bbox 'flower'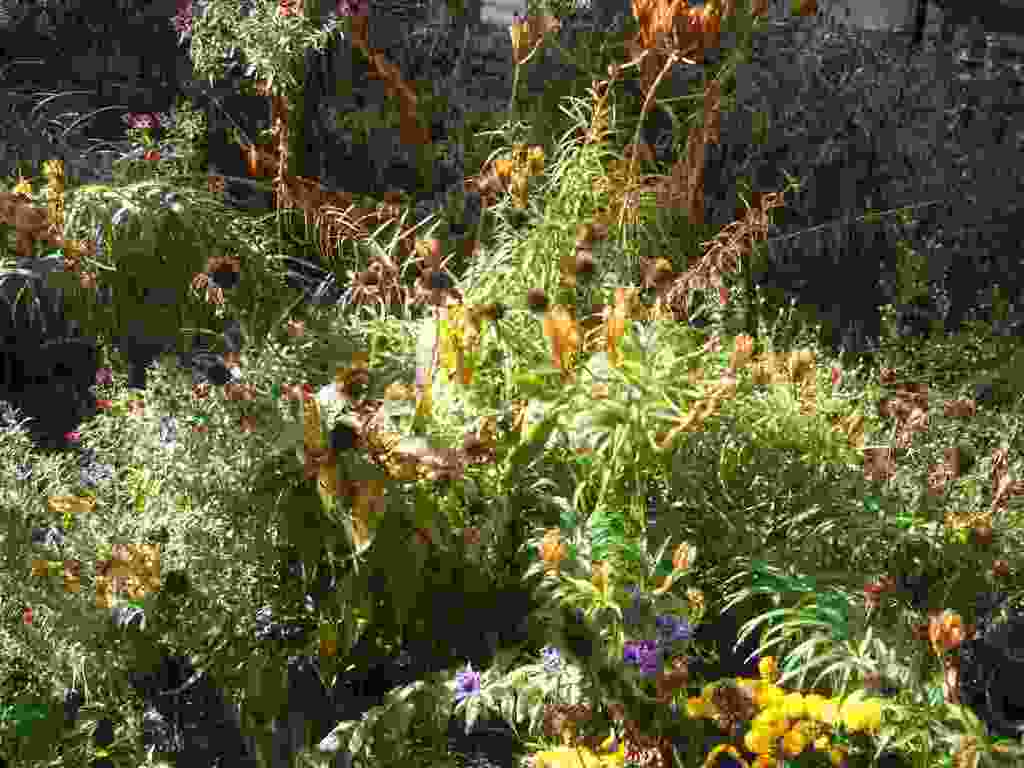
box(152, 351, 163, 365)
